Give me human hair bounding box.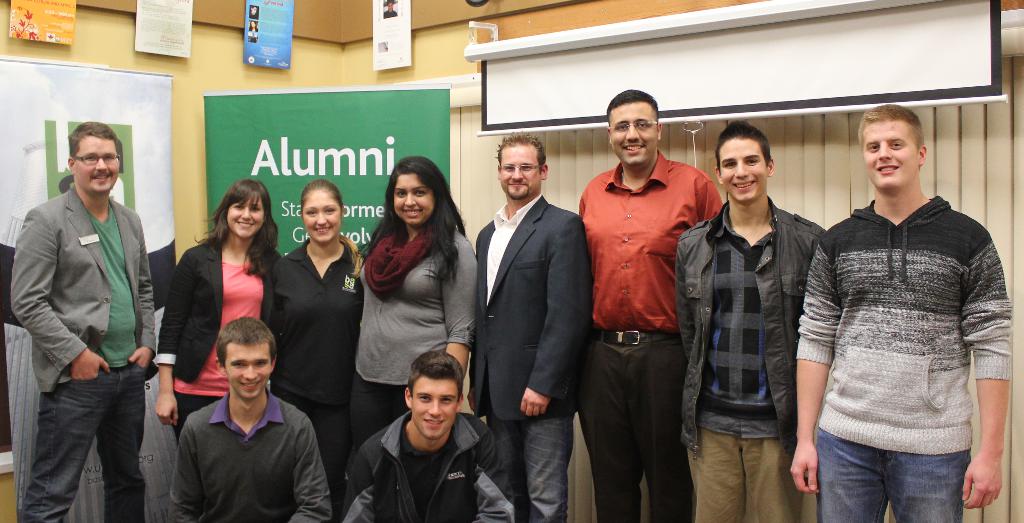
box=[606, 87, 660, 126].
